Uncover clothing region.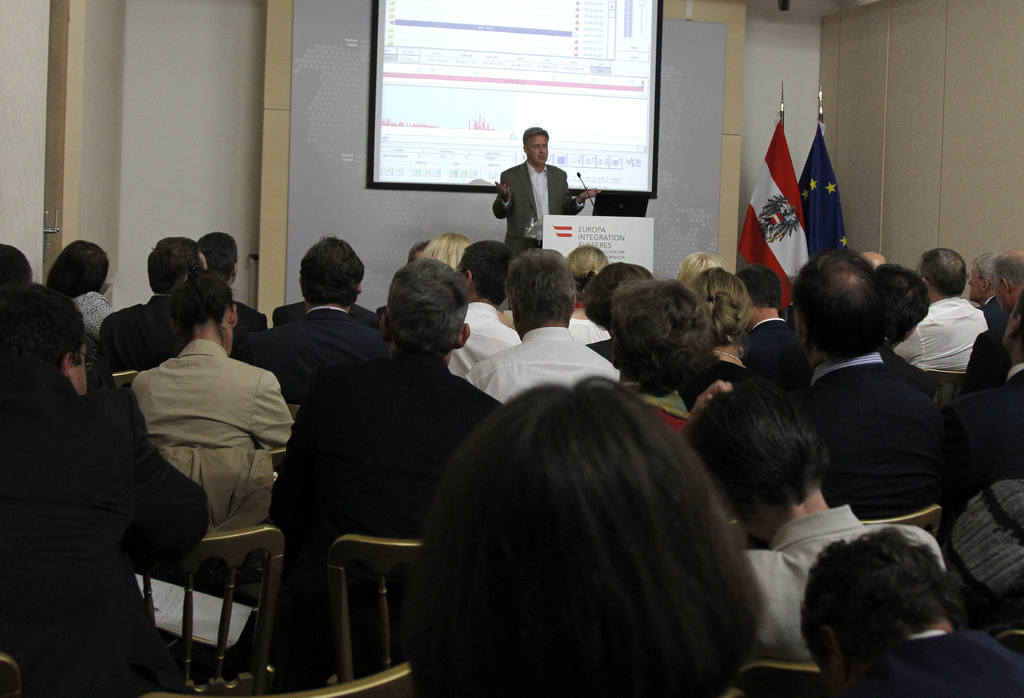
Uncovered: detection(223, 296, 275, 364).
